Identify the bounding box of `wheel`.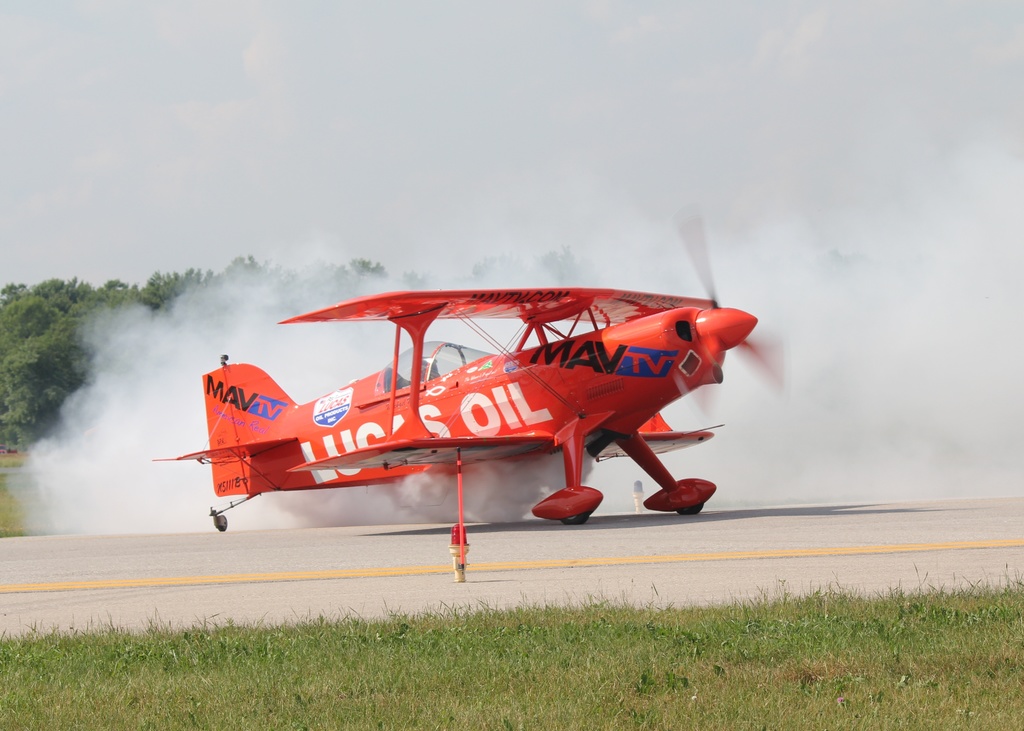
x1=216, y1=513, x2=228, y2=534.
